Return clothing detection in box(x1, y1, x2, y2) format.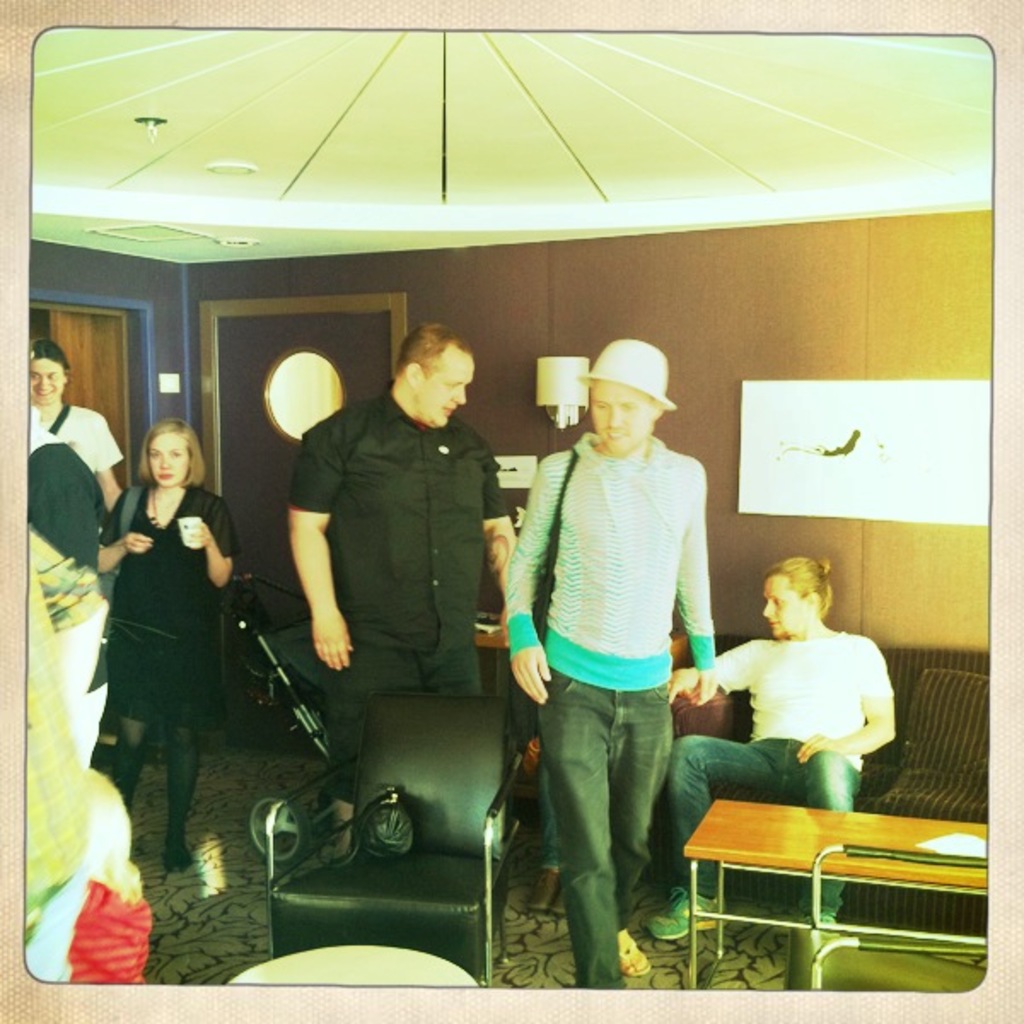
box(285, 387, 514, 821).
